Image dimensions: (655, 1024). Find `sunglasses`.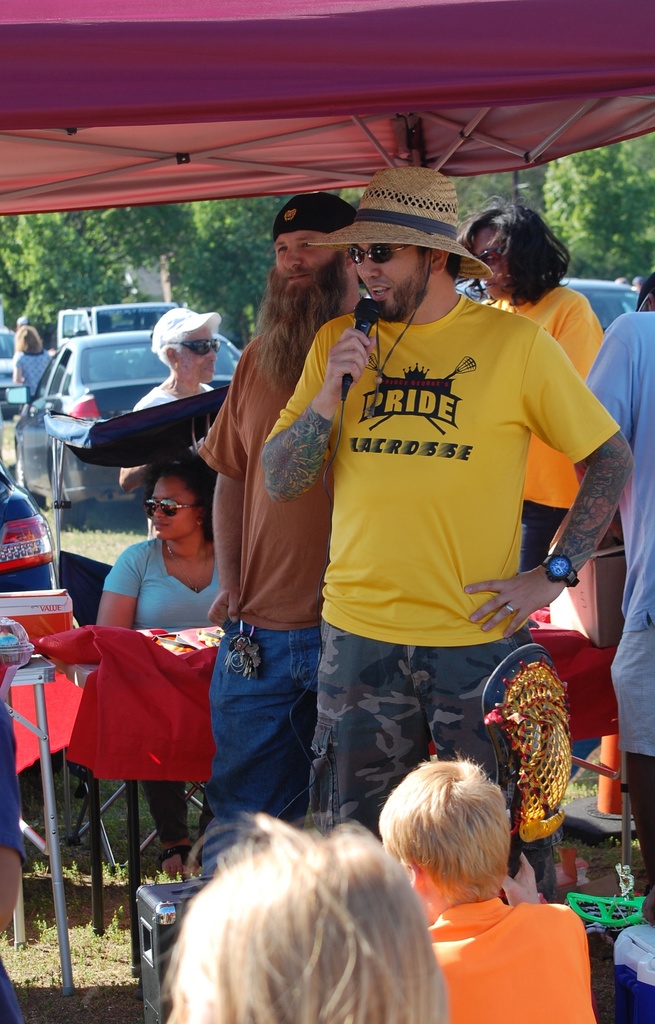
<box>146,499,199,516</box>.
